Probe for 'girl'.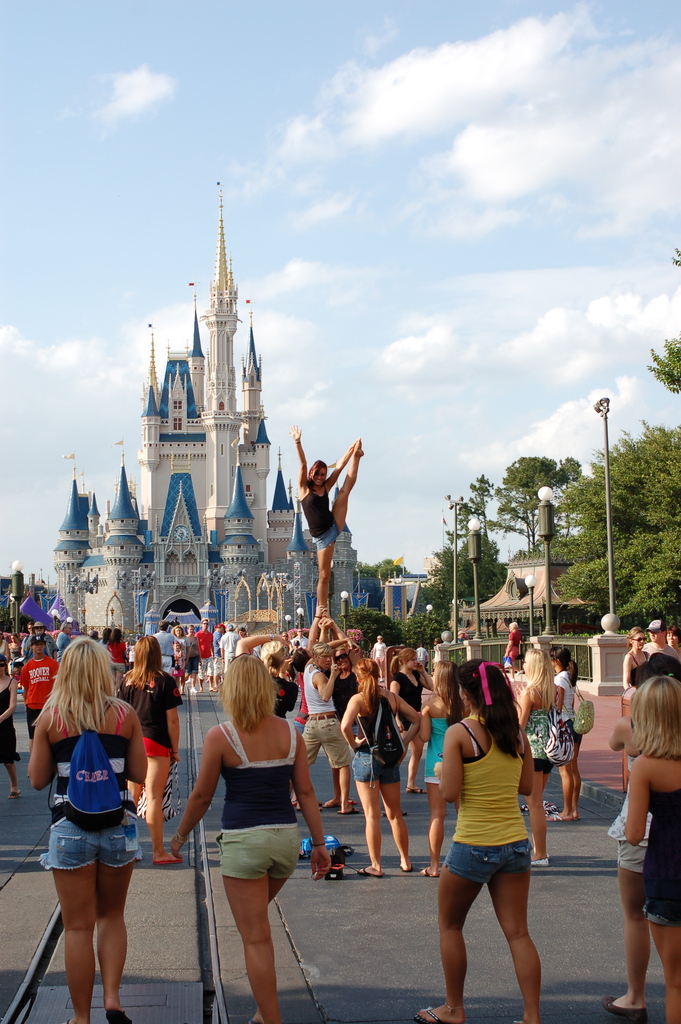
Probe result: [x1=621, y1=676, x2=680, y2=1020].
